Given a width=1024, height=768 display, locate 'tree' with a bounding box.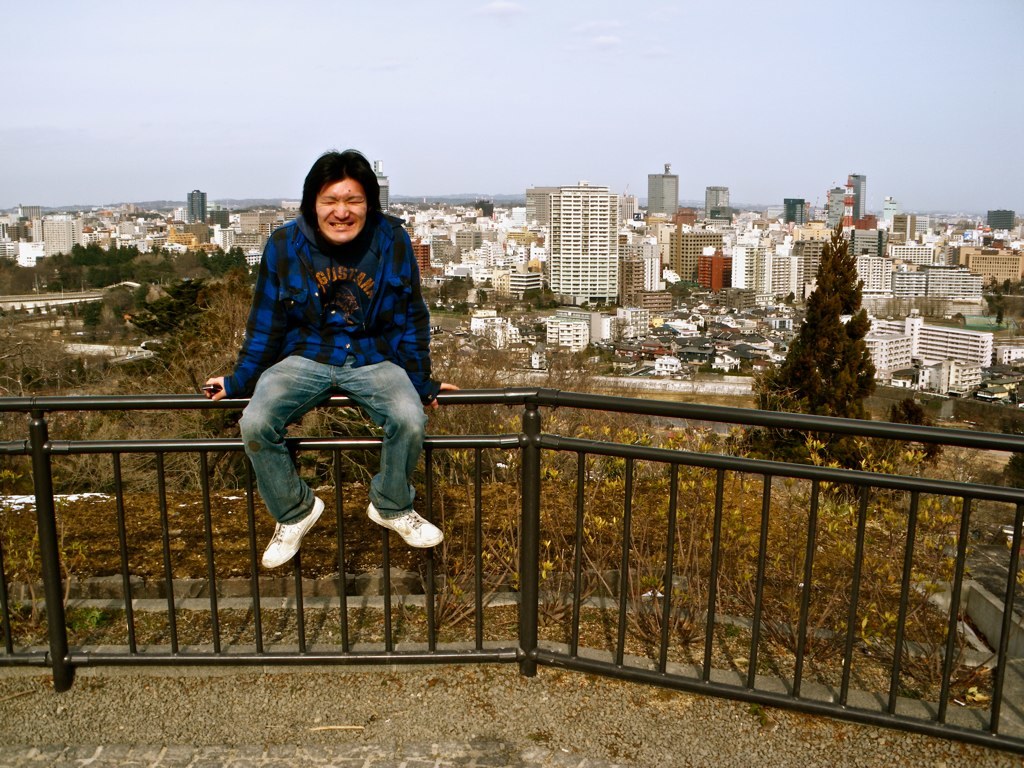
Located: [x1=749, y1=205, x2=877, y2=452].
